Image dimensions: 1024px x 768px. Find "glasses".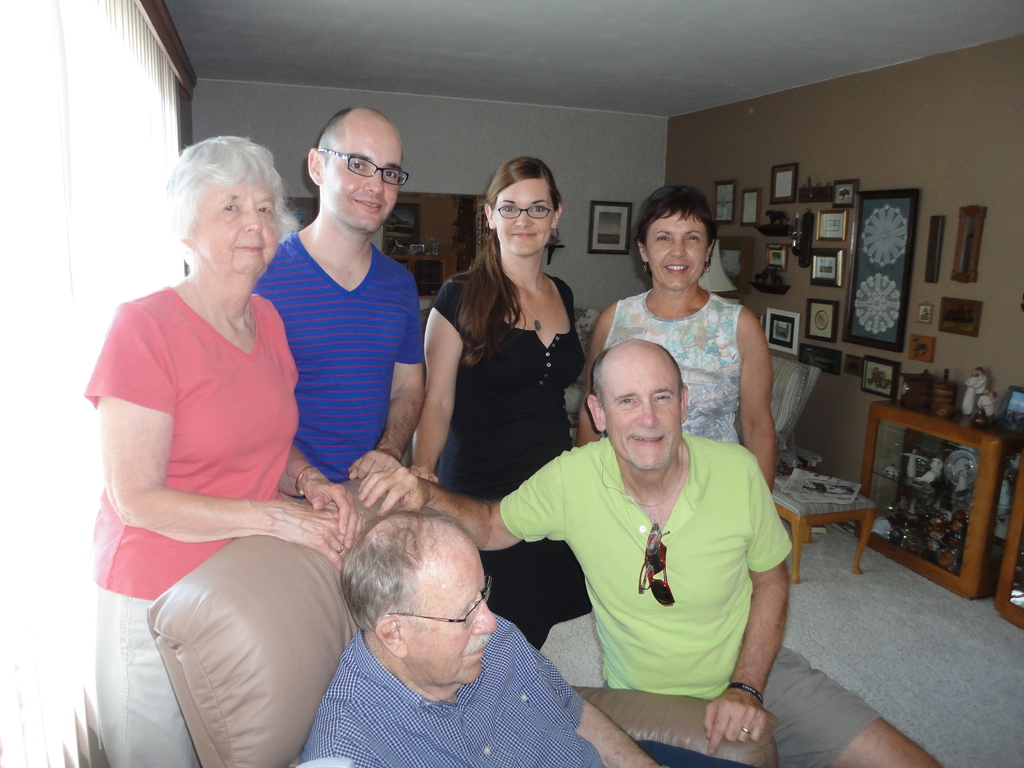
492 204 553 220.
